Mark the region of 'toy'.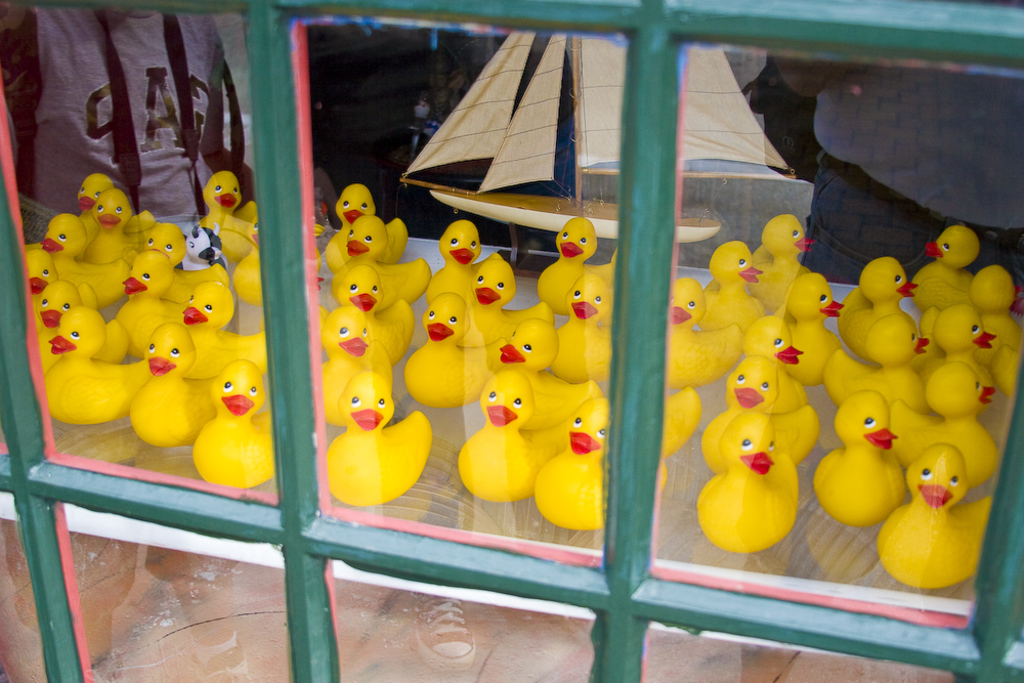
Region: 40,273,133,377.
